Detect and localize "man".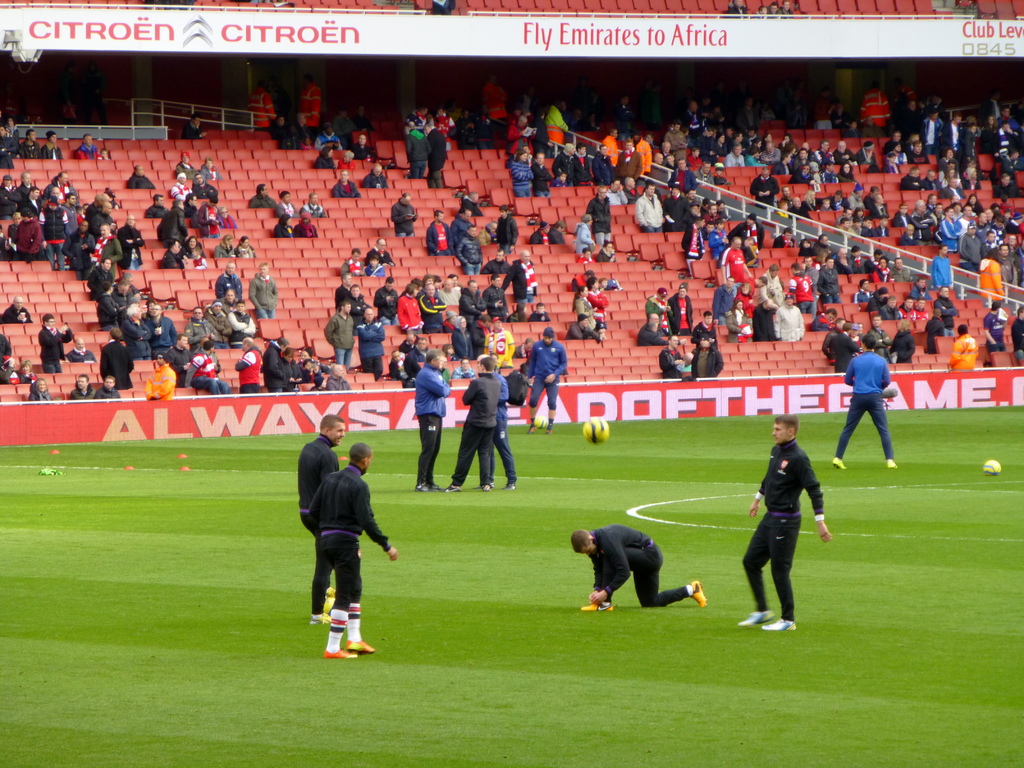
Localized at bbox=[250, 262, 276, 318].
